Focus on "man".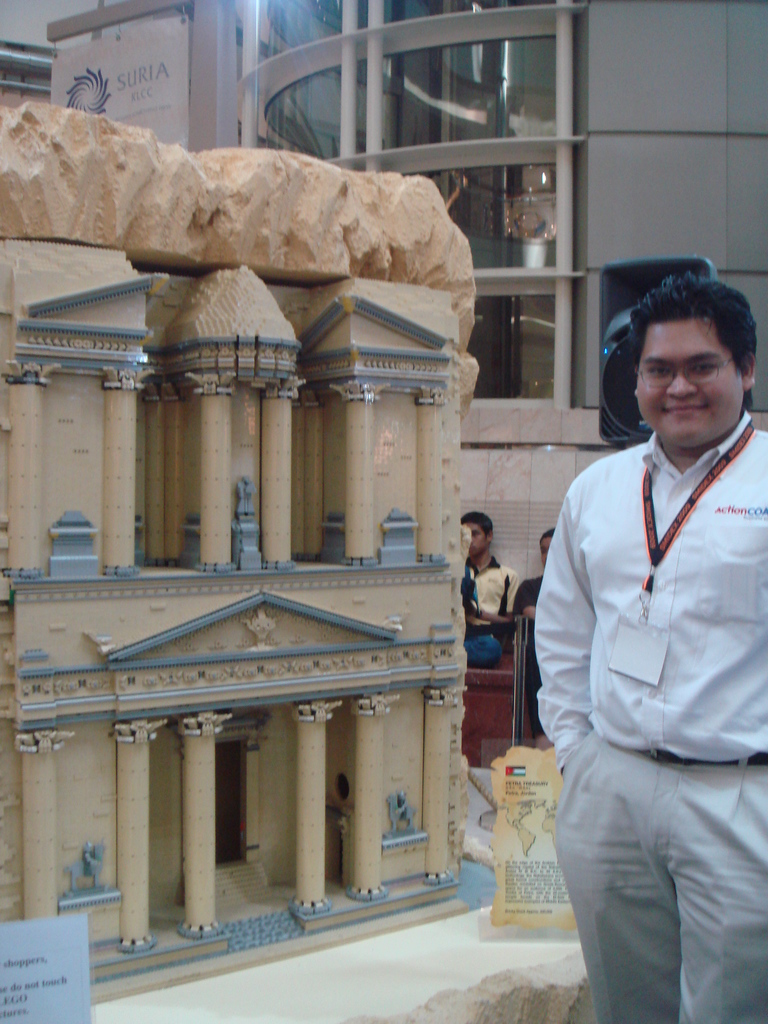
Focused at locate(529, 191, 767, 1023).
